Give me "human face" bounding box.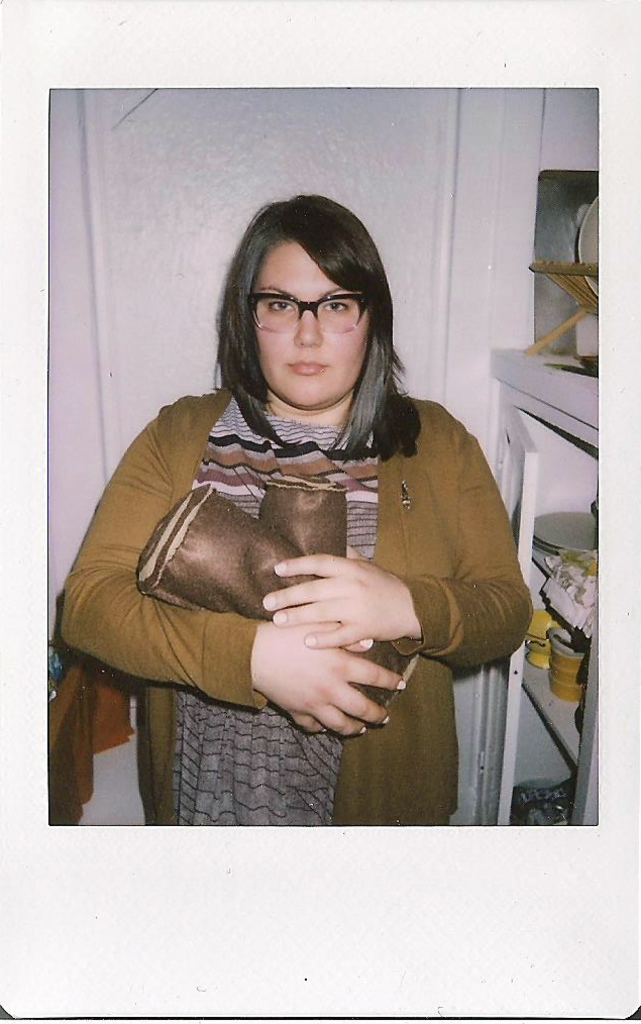
bbox=[255, 244, 370, 414].
